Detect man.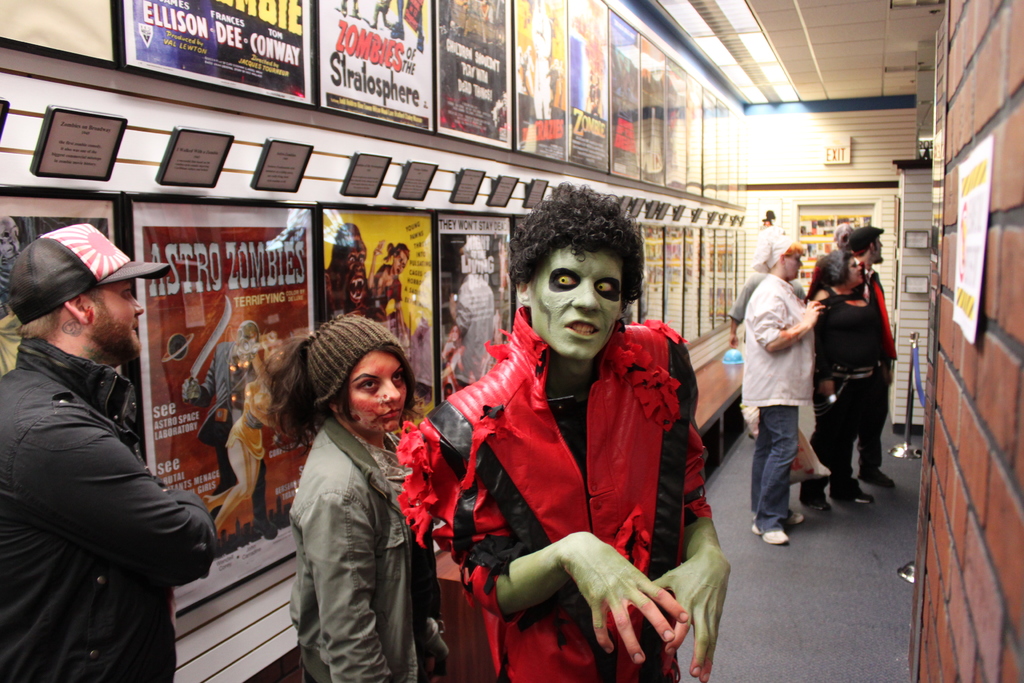
Detected at <region>851, 227, 901, 490</region>.
